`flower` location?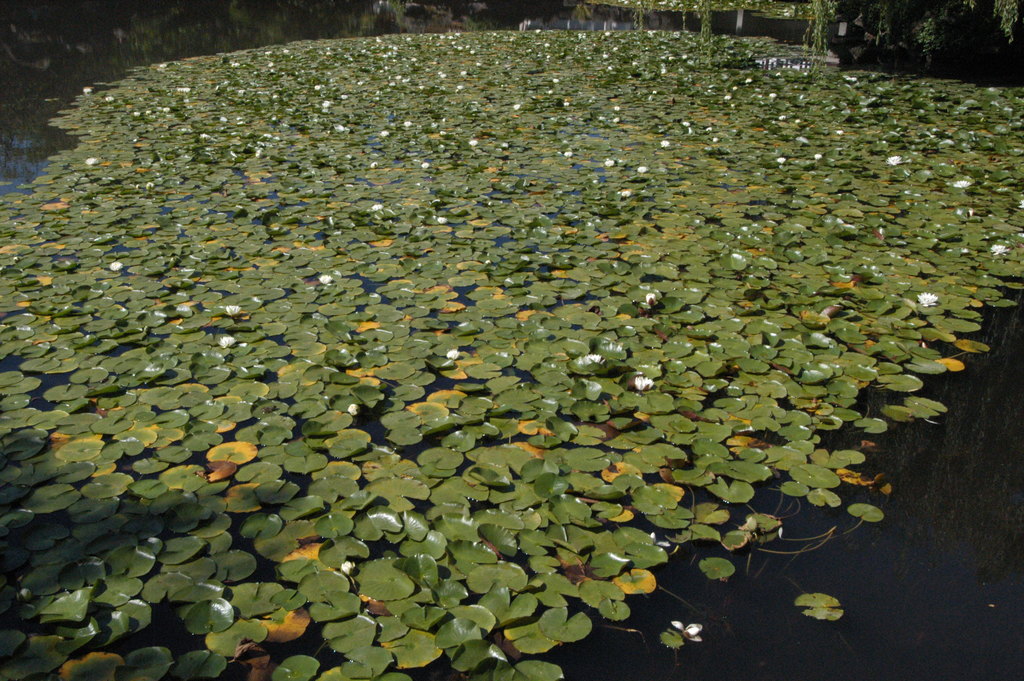
select_region(611, 114, 621, 125)
